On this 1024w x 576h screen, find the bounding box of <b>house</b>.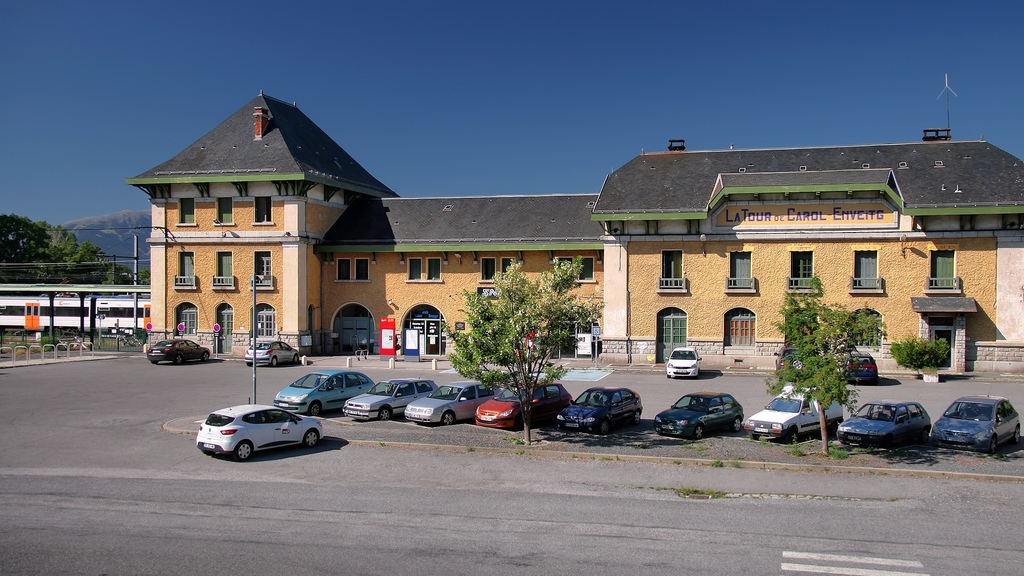
Bounding box: x1=128, y1=82, x2=1023, y2=373.
